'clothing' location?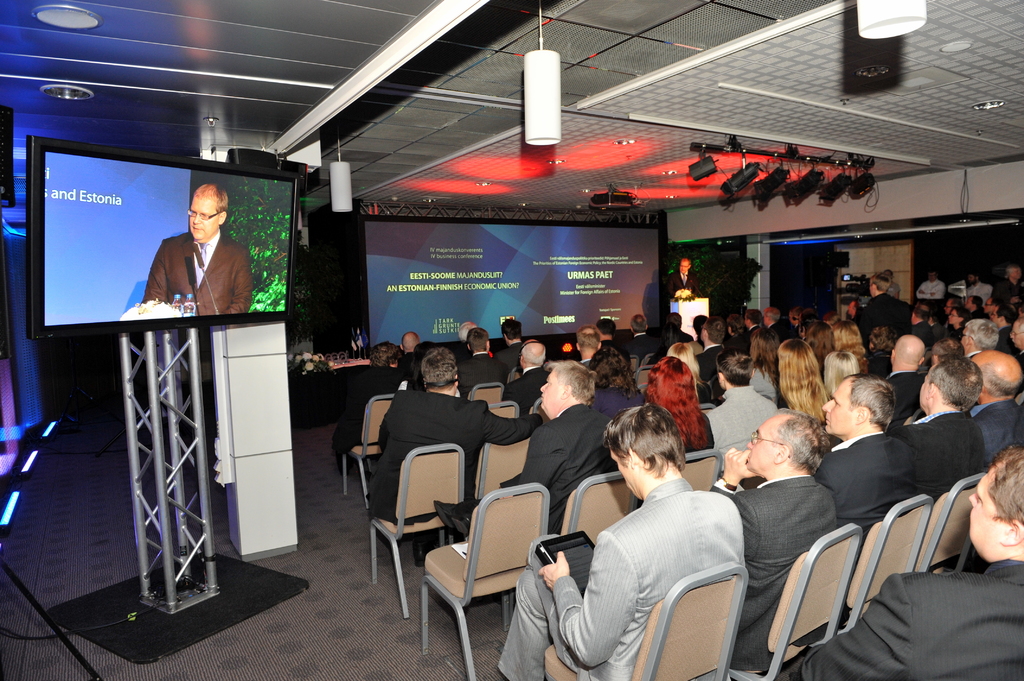
692, 341, 726, 400
